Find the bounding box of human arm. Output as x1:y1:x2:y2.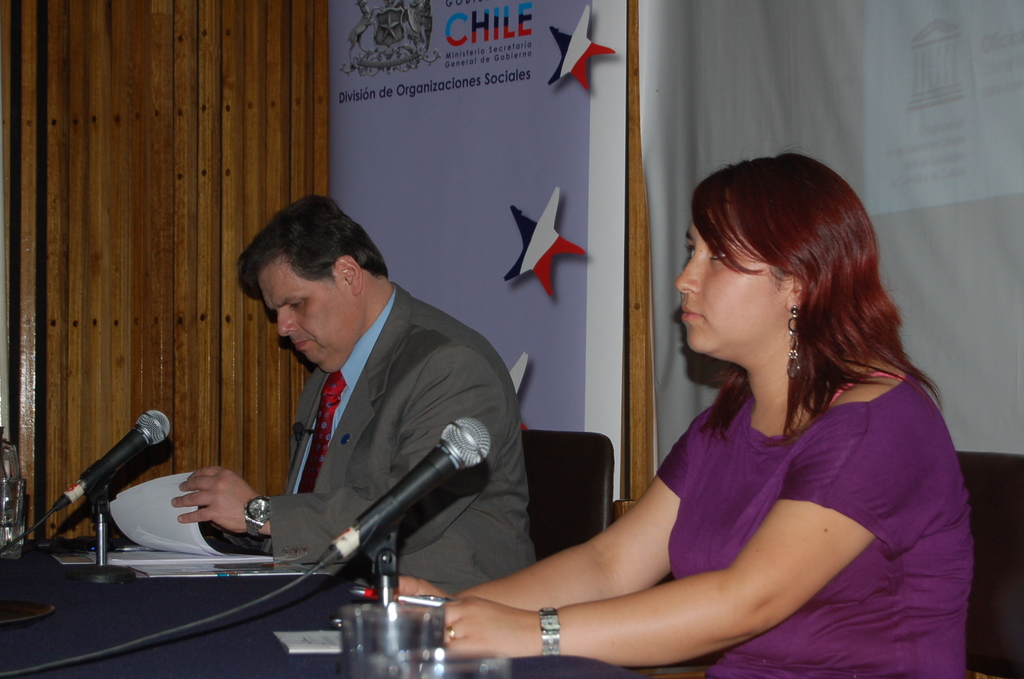
169:347:508:560.
